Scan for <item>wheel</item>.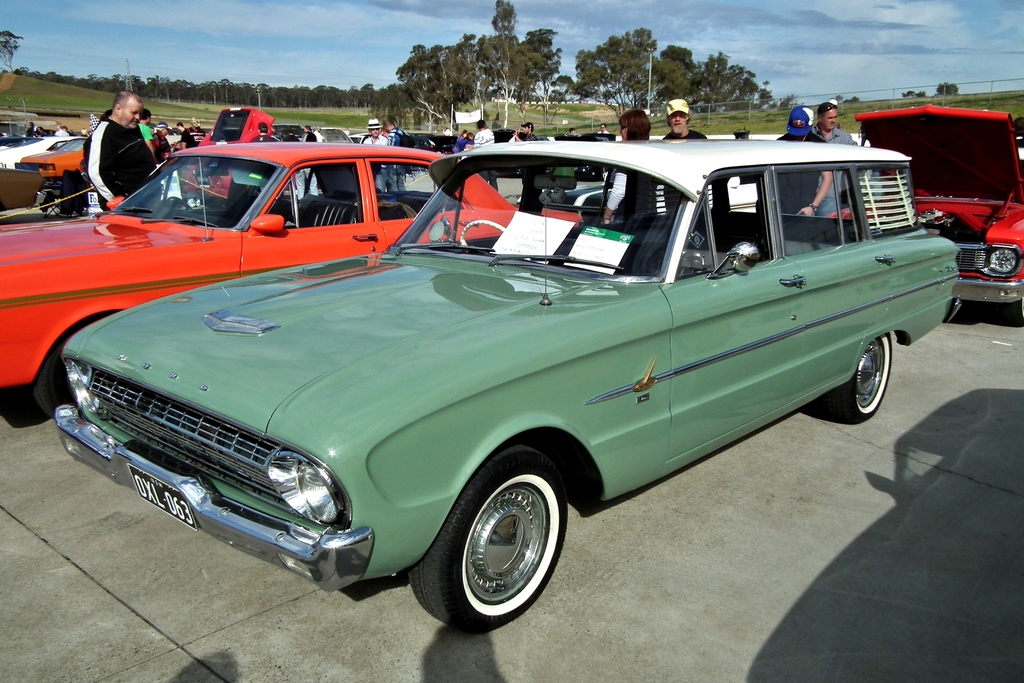
Scan result: {"left": 819, "top": 334, "right": 902, "bottom": 429}.
